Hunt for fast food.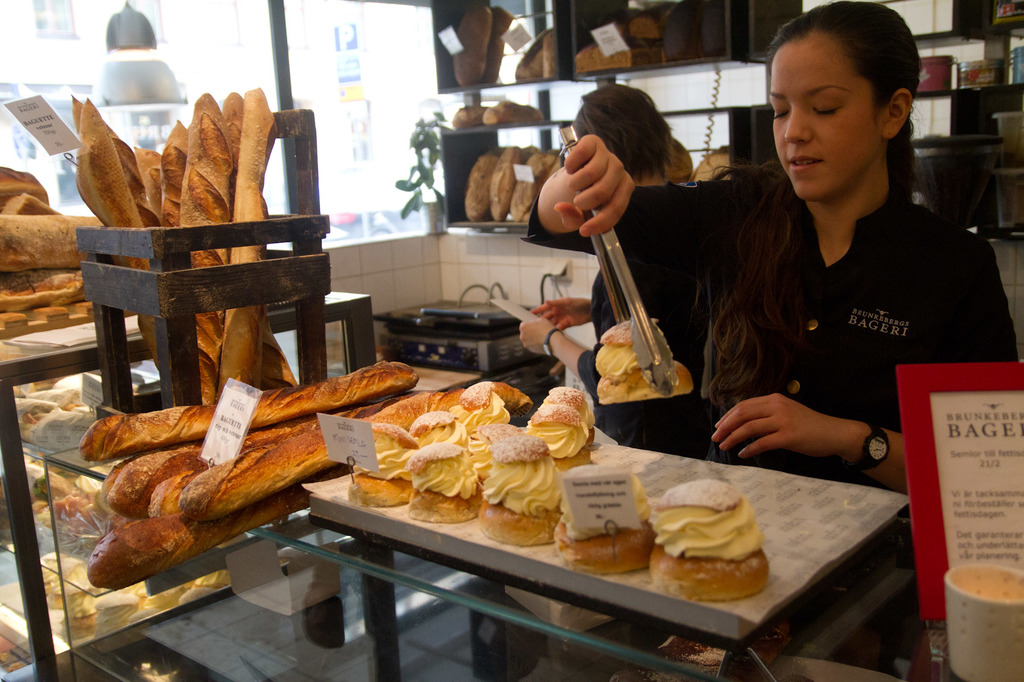
Hunted down at bbox(479, 423, 572, 547).
